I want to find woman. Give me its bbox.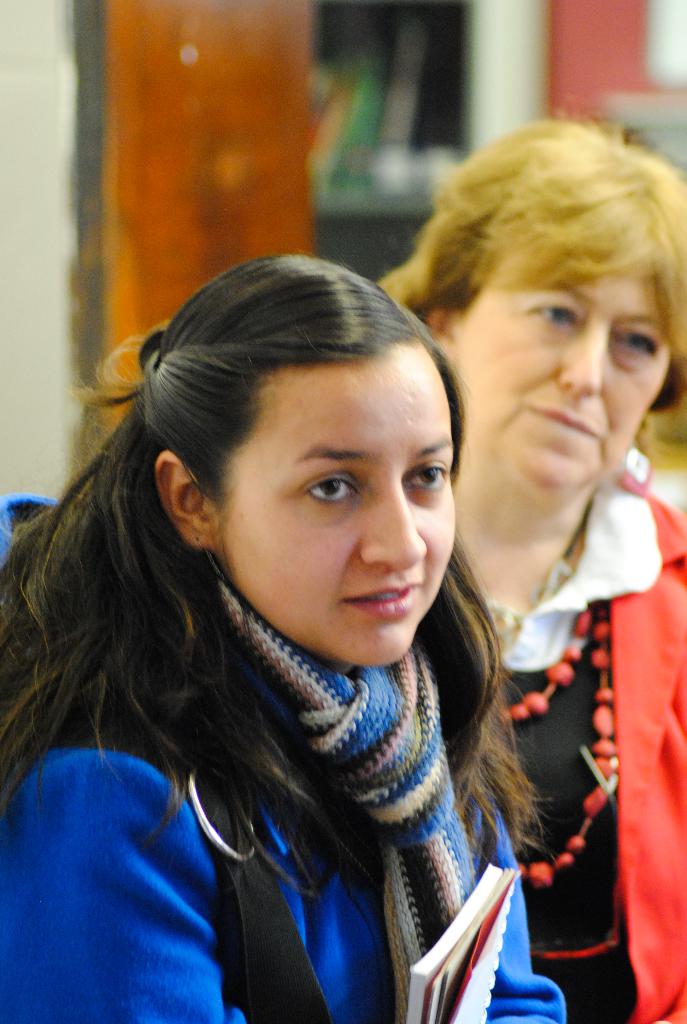
detection(374, 108, 686, 1023).
